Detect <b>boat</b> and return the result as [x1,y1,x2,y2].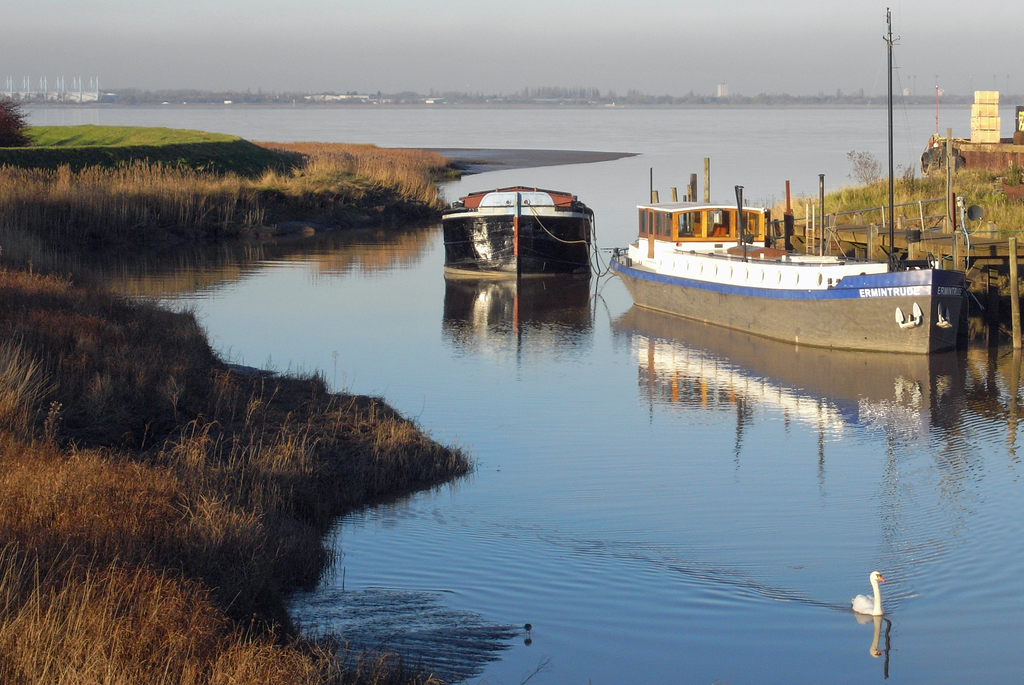
[447,192,591,288].
